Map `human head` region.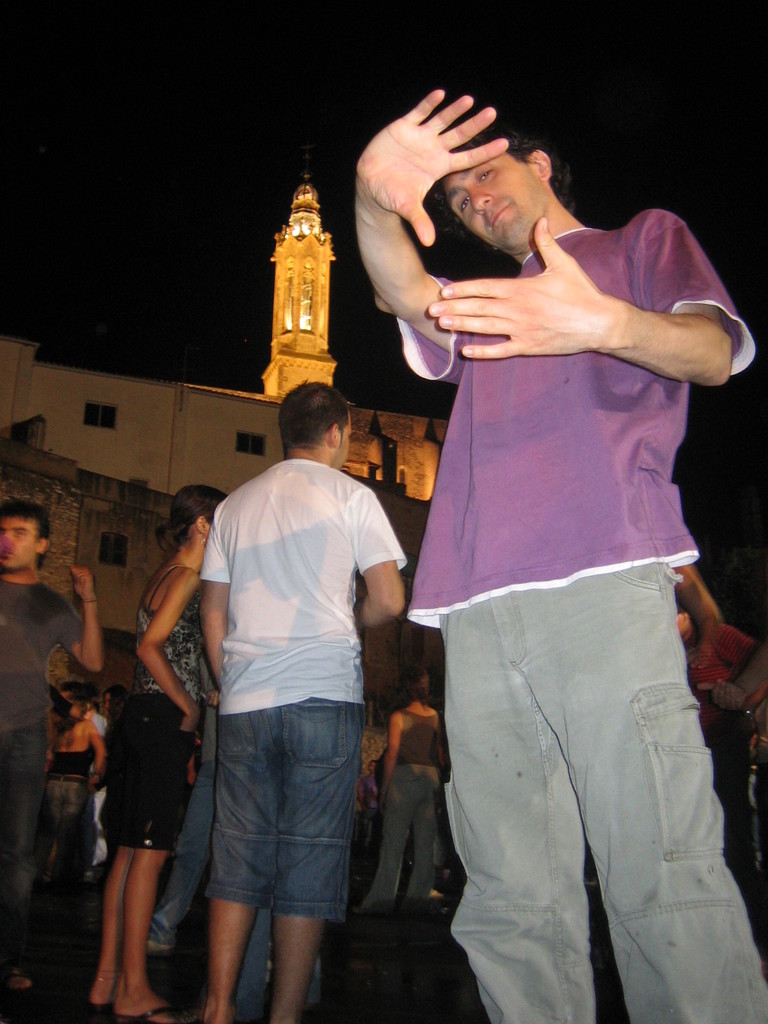
Mapped to {"left": 102, "top": 685, "right": 120, "bottom": 718}.
